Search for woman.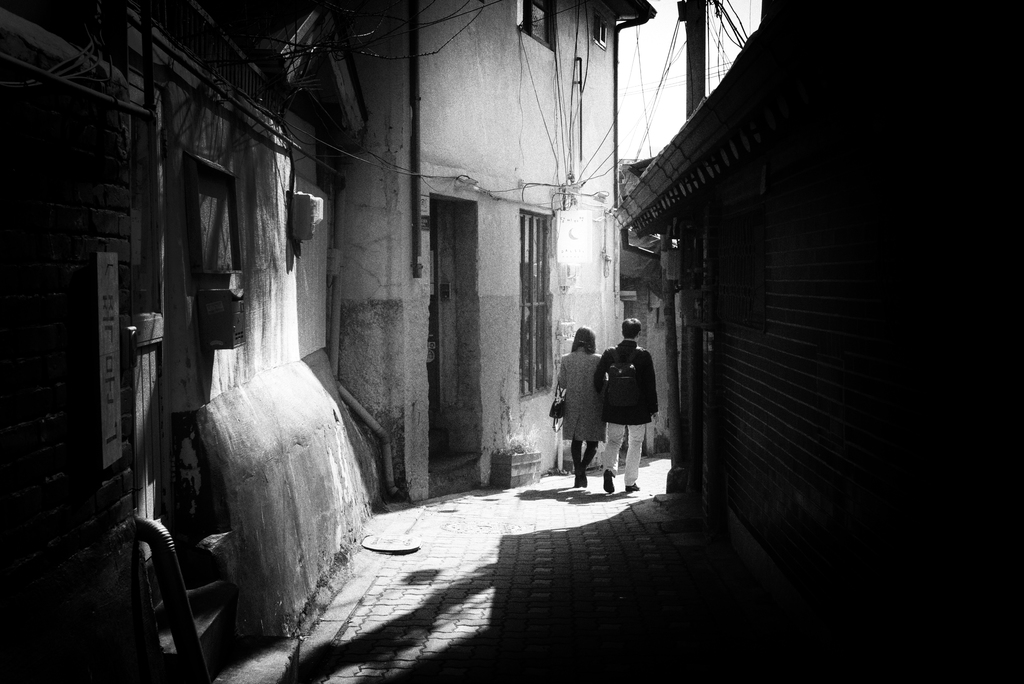
Found at rect(555, 323, 647, 485).
